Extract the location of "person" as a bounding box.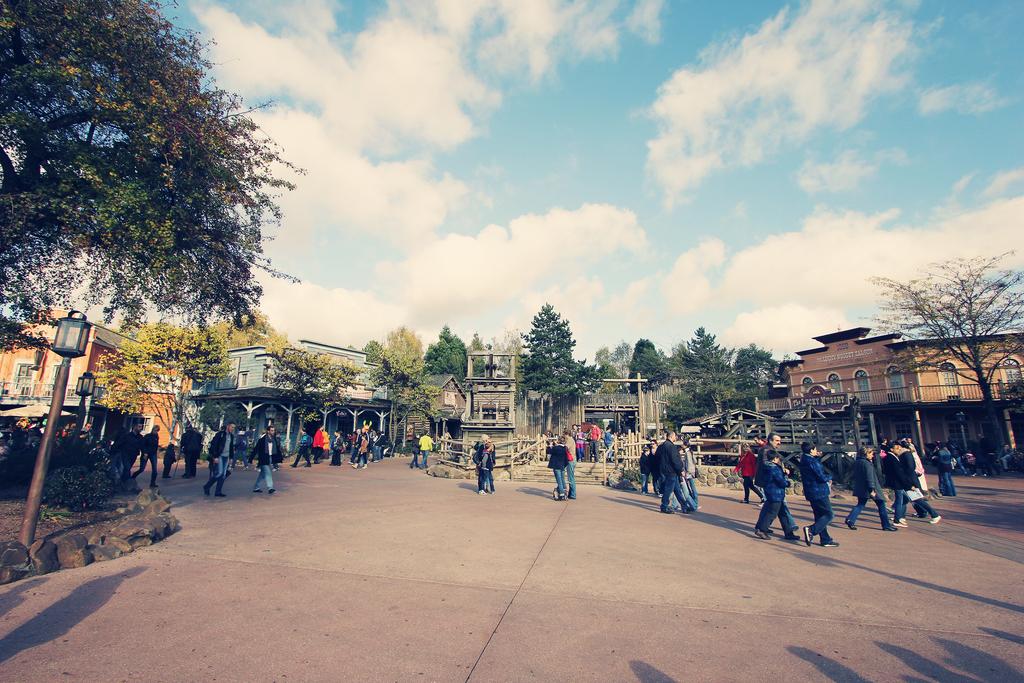
(left=756, top=450, right=799, bottom=542).
